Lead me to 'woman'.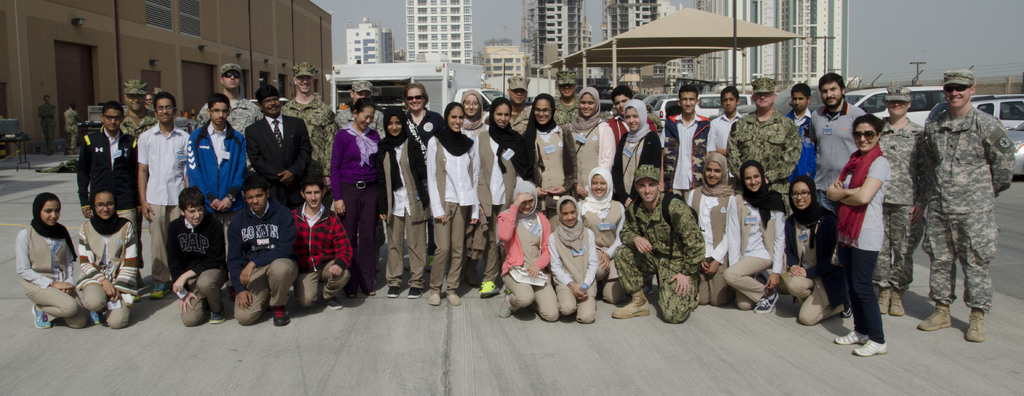
Lead to <bbox>543, 193, 598, 320</bbox>.
